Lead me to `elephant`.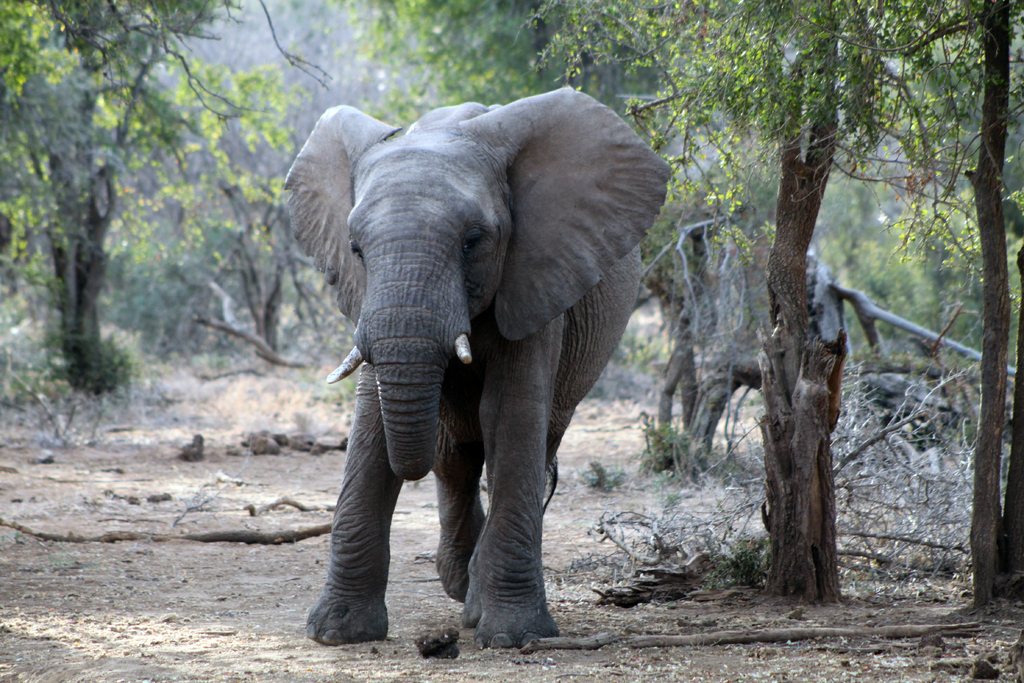
Lead to l=282, t=87, r=680, b=659.
